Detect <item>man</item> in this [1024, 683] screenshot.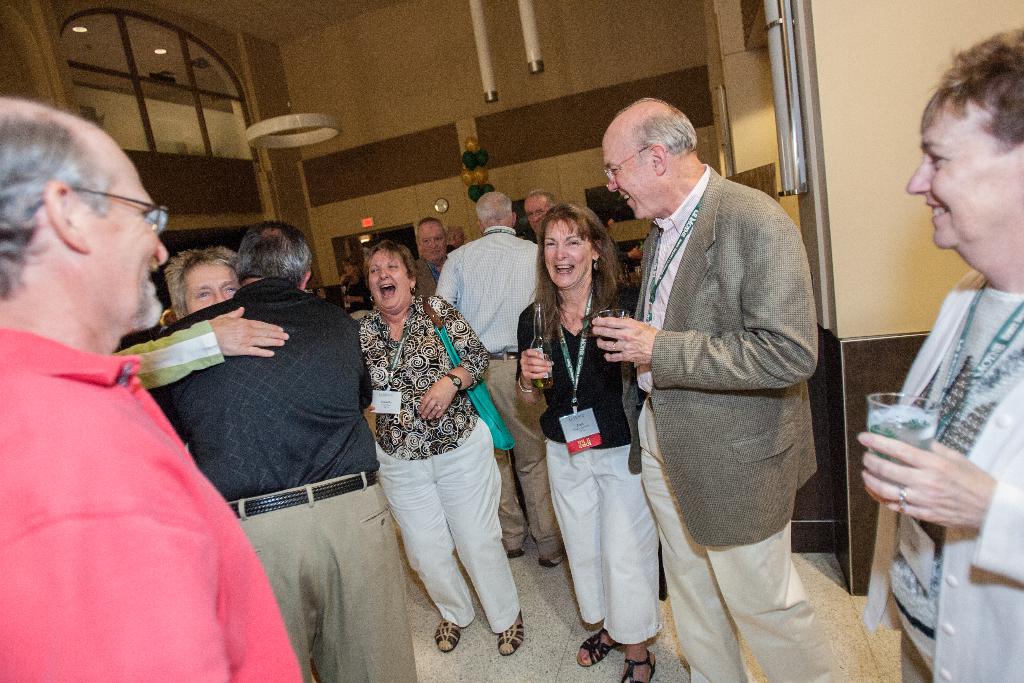
Detection: [416,211,452,299].
